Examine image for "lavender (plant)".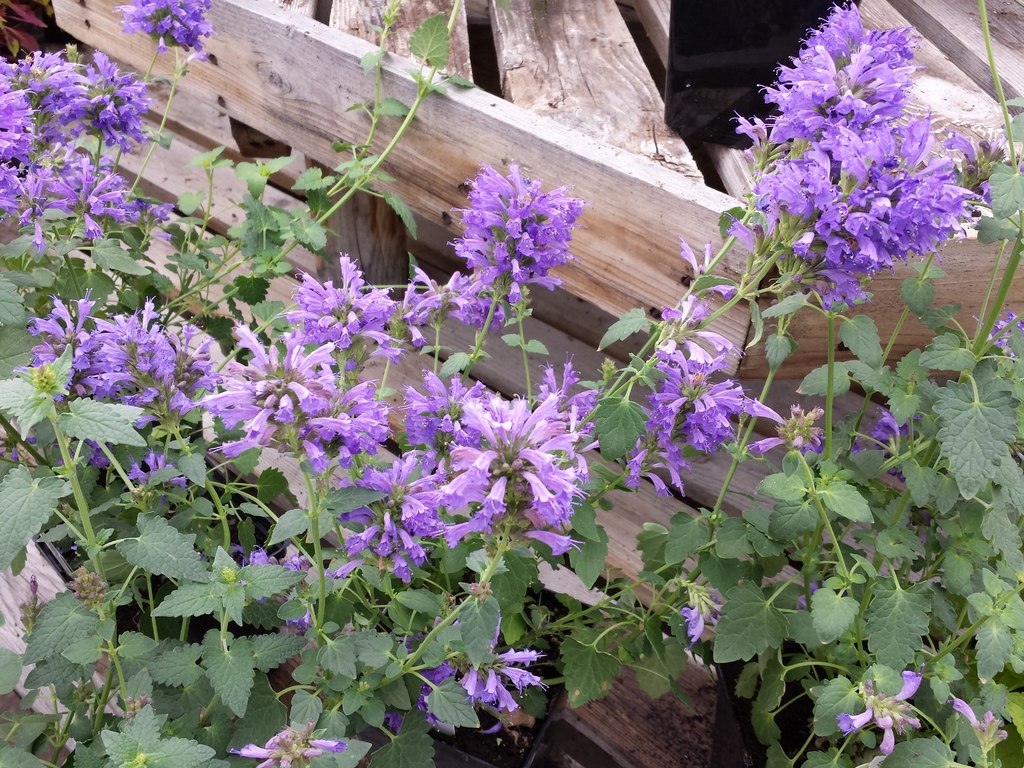
Examination result: bbox=[351, 362, 620, 598].
